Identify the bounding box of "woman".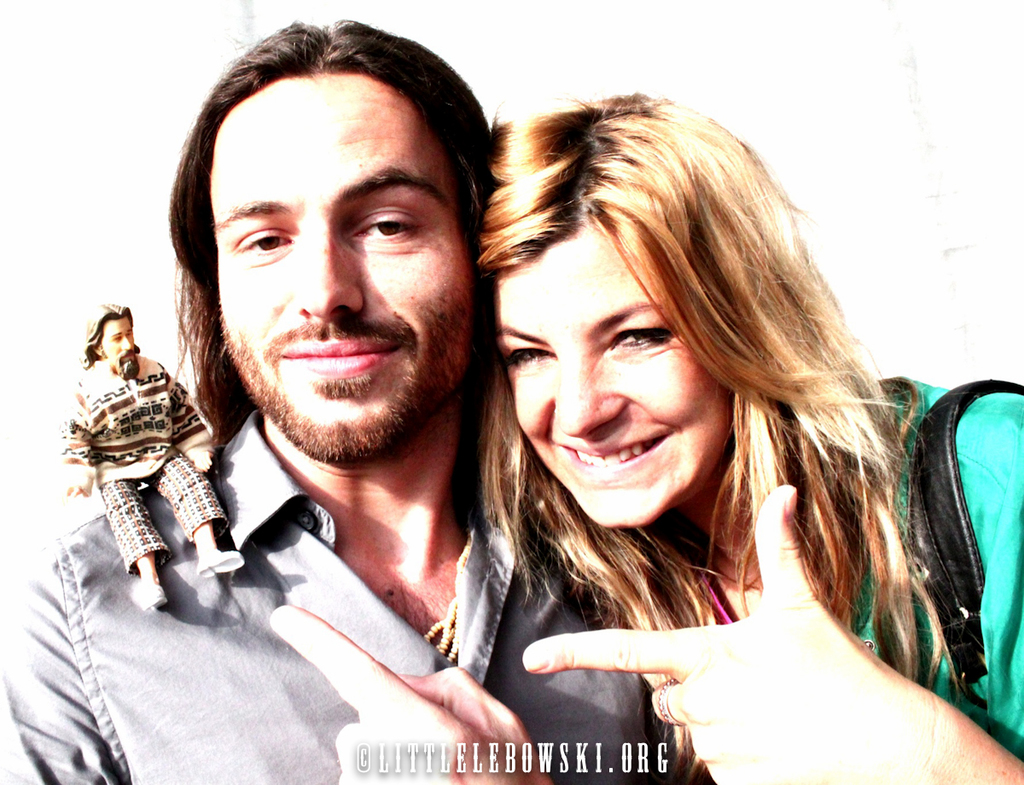
left=311, top=66, right=969, bottom=784.
